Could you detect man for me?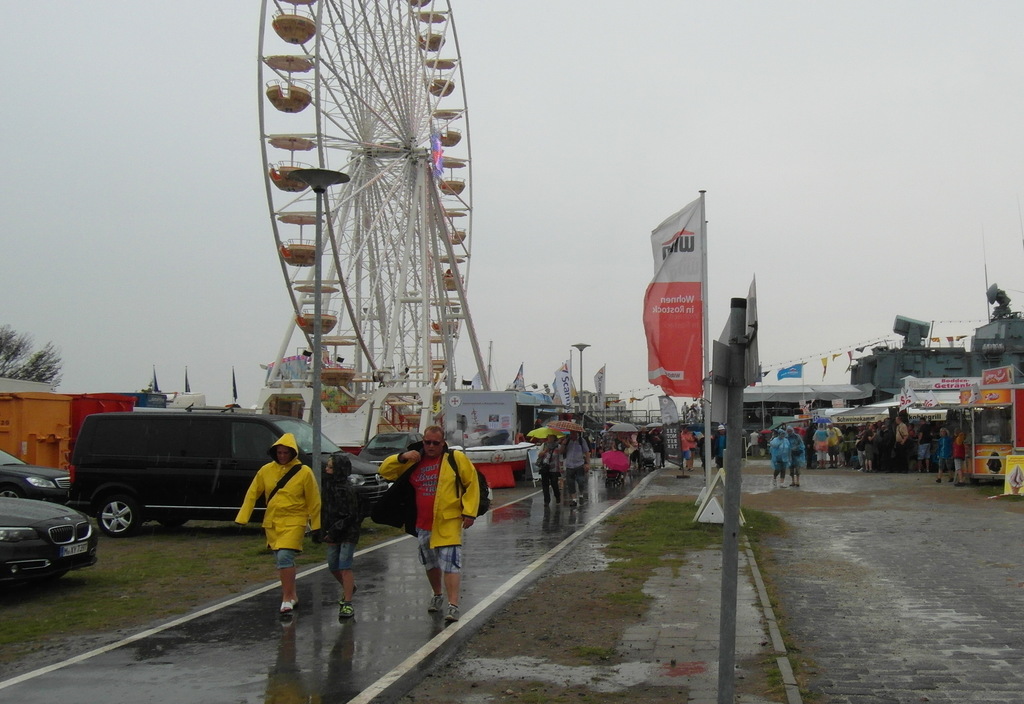
Detection result: bbox(916, 423, 927, 476).
